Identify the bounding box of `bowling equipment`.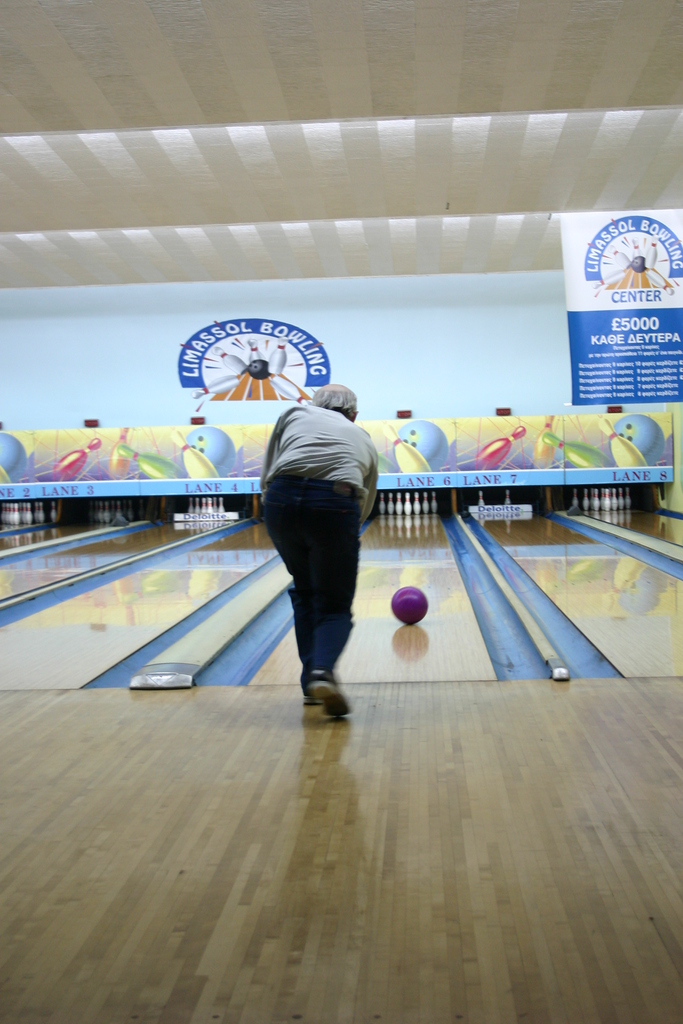
{"x1": 389, "y1": 423, "x2": 454, "y2": 472}.
